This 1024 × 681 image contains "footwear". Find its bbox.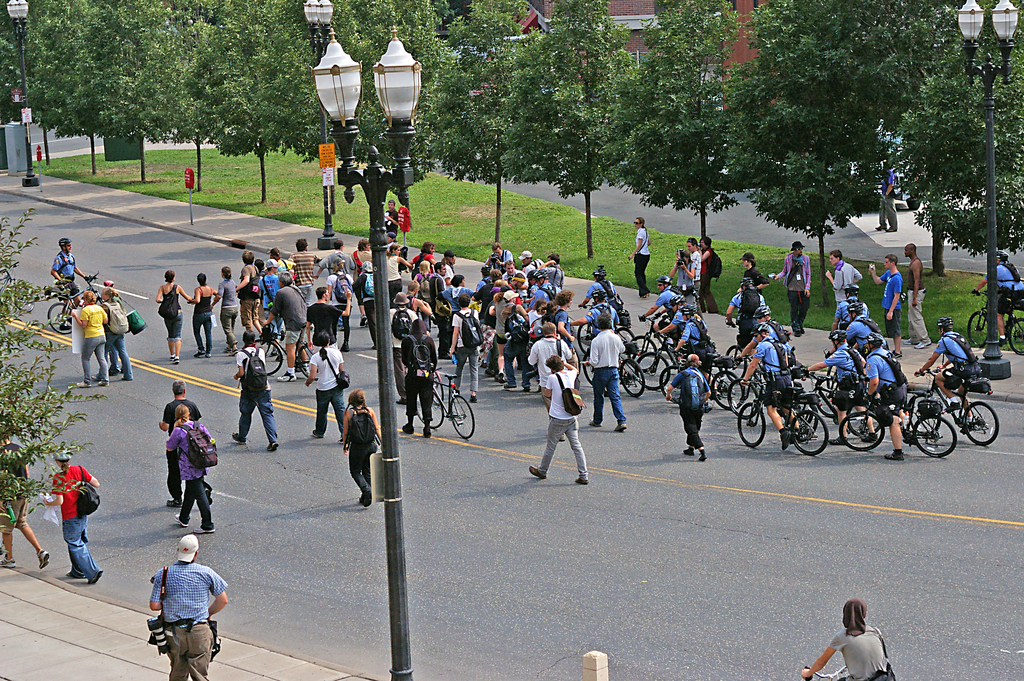
locate(614, 419, 627, 429).
